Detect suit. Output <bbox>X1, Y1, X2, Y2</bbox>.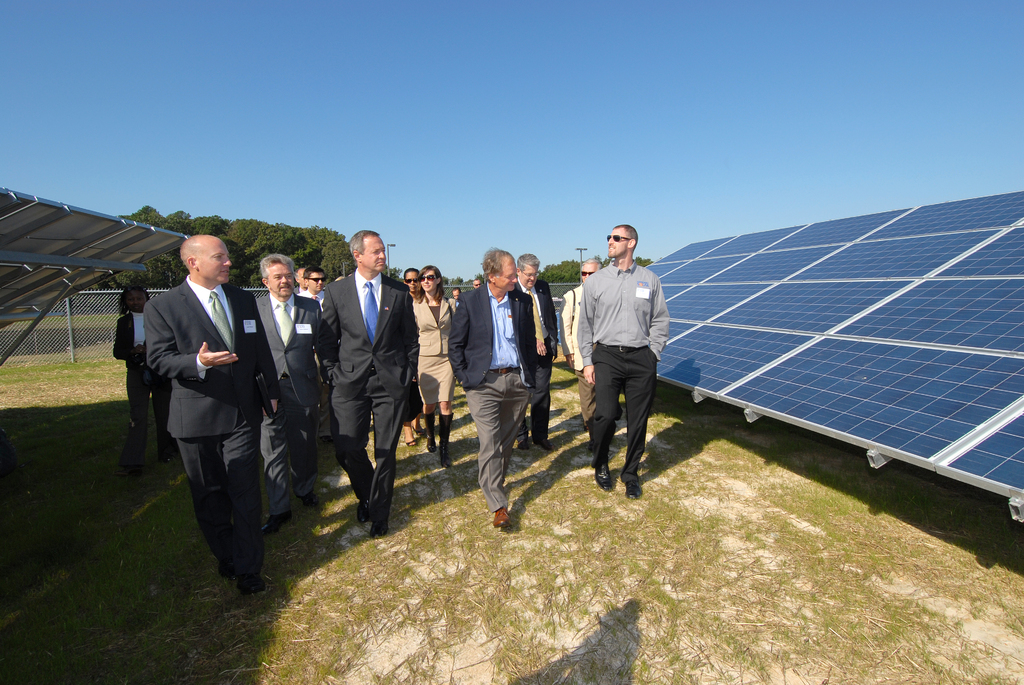
<bbox>254, 292, 332, 505</bbox>.
